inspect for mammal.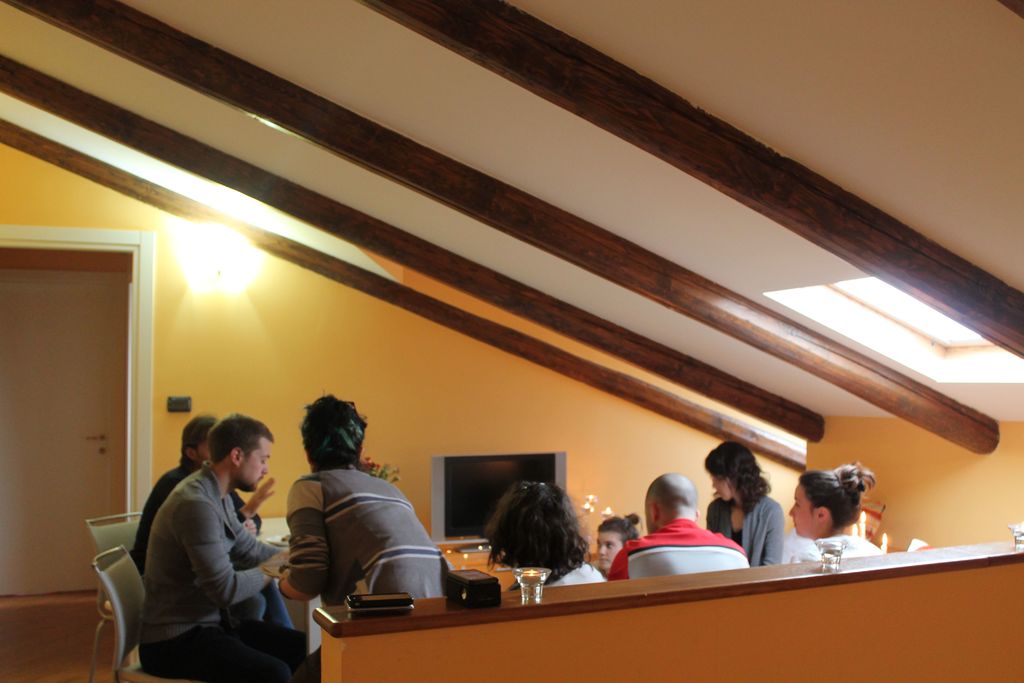
Inspection: bbox=[700, 431, 785, 567].
